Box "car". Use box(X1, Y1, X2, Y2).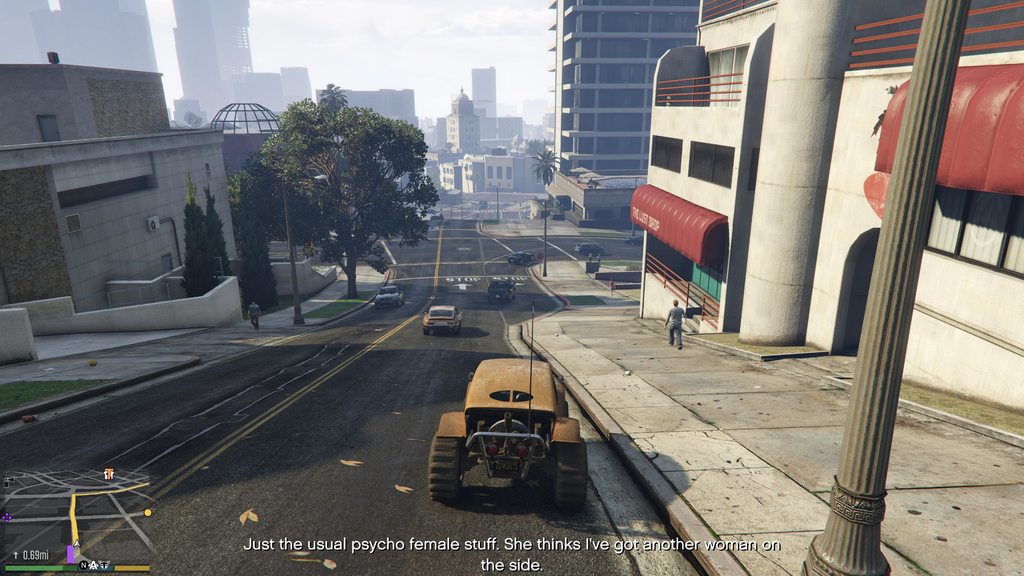
box(579, 244, 595, 252).
